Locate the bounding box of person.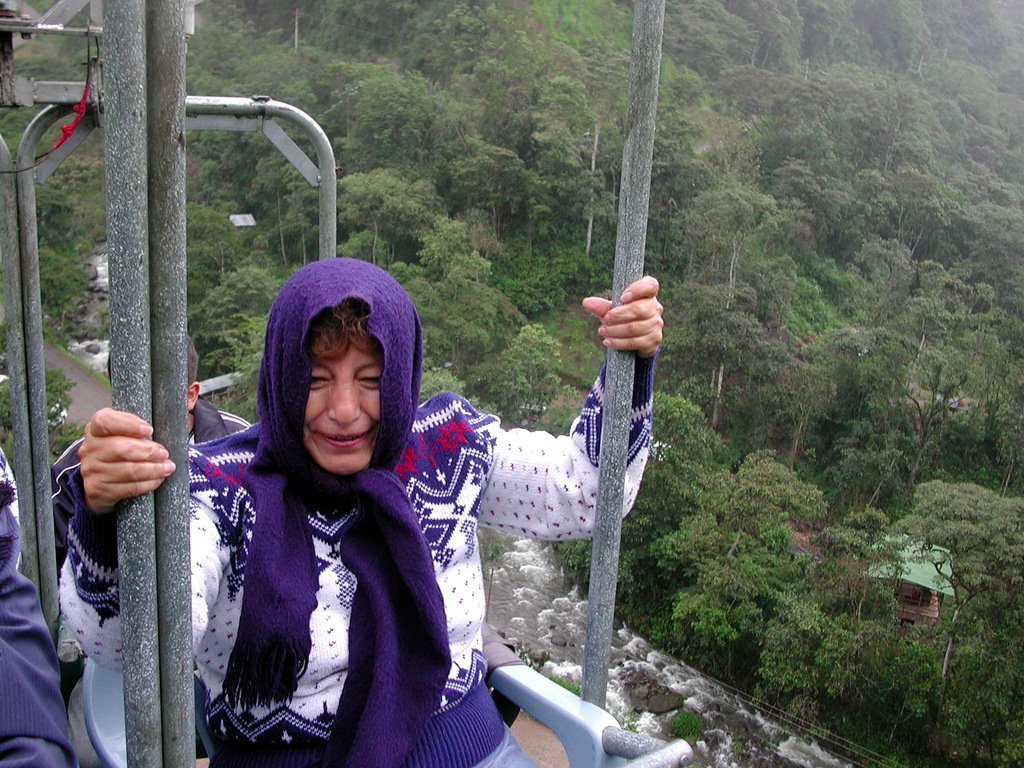
Bounding box: rect(54, 336, 250, 579).
